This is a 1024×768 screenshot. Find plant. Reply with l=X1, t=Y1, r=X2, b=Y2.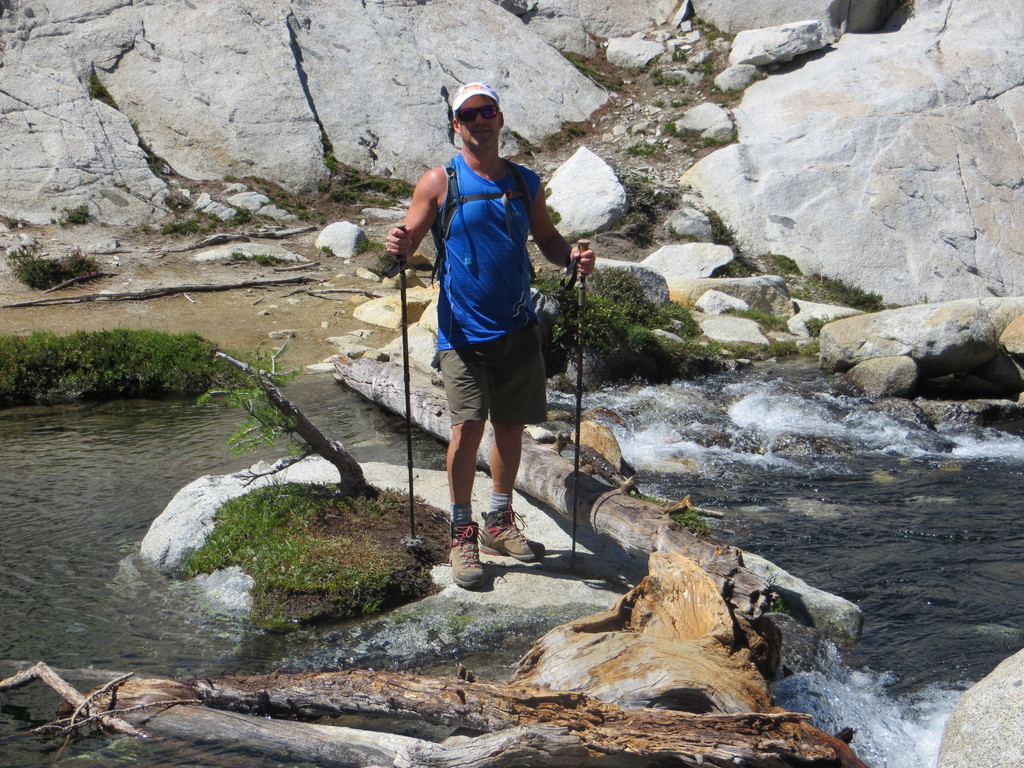
l=262, t=184, r=268, b=189.
